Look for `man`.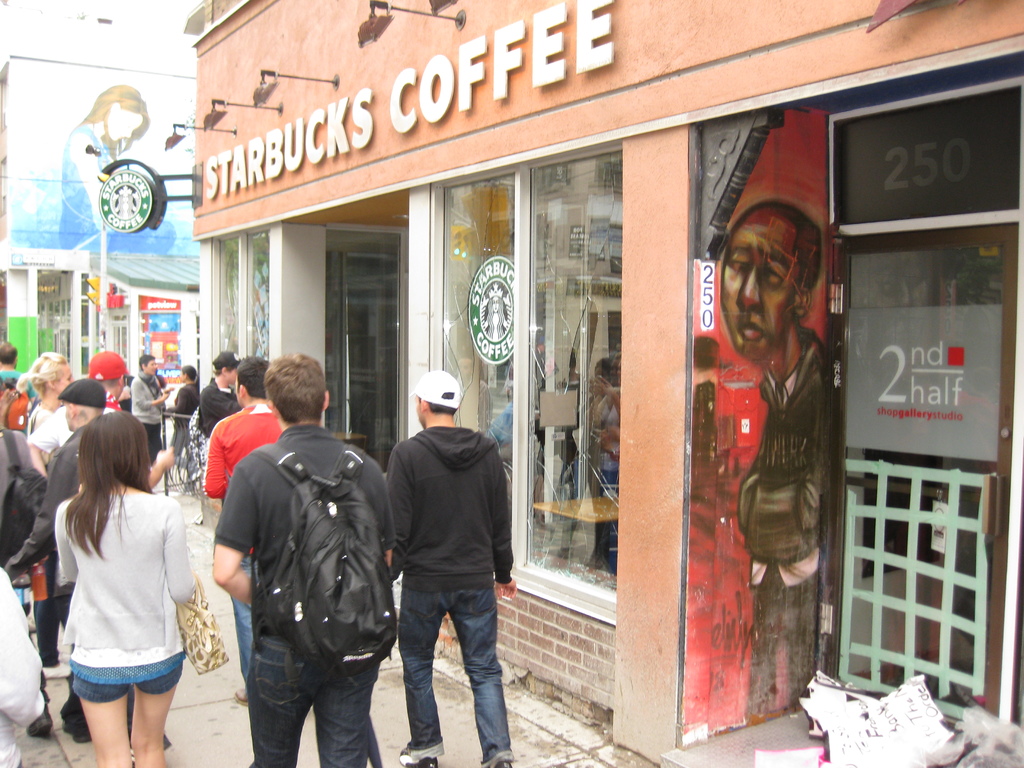
Found: rect(193, 356, 243, 532).
